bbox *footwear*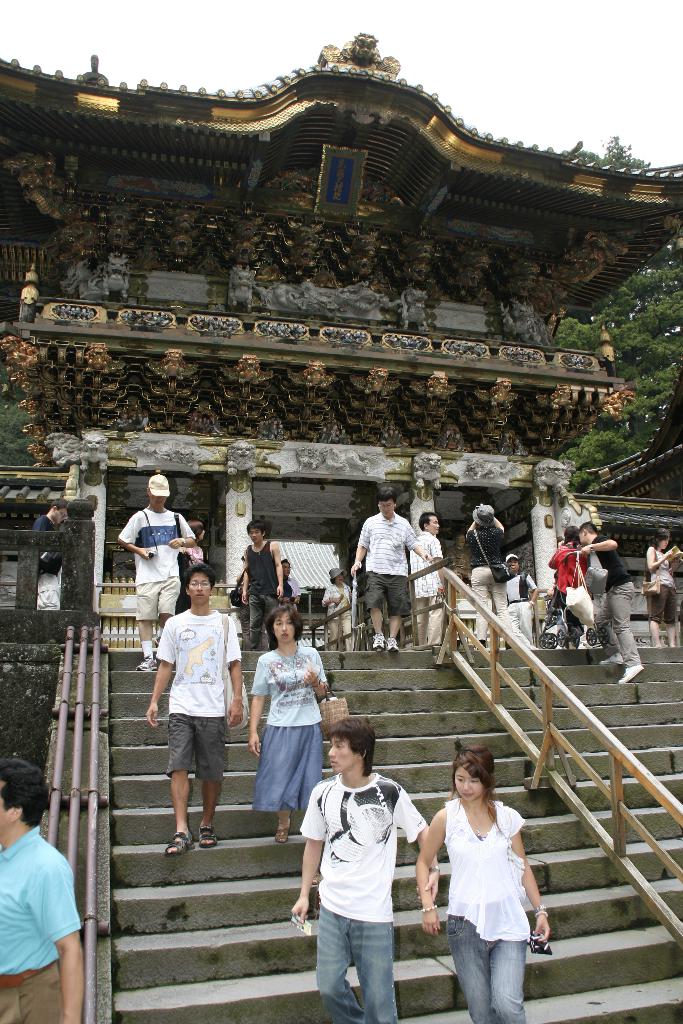
386, 632, 399, 653
